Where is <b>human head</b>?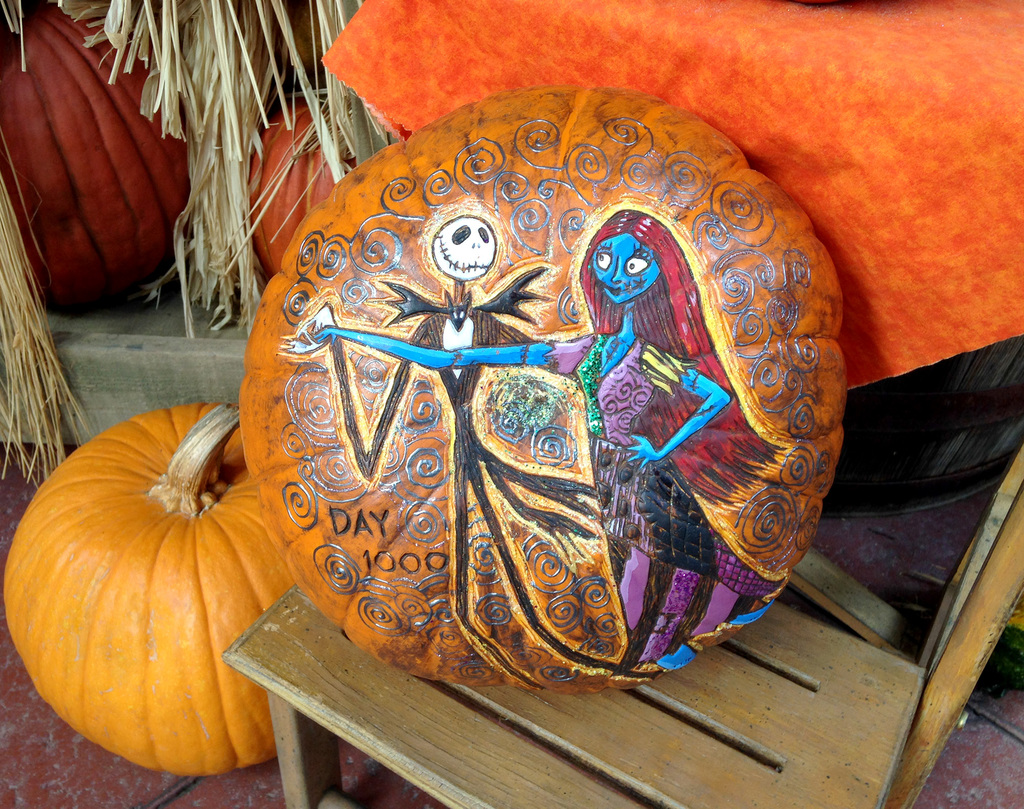
428/212/497/282.
